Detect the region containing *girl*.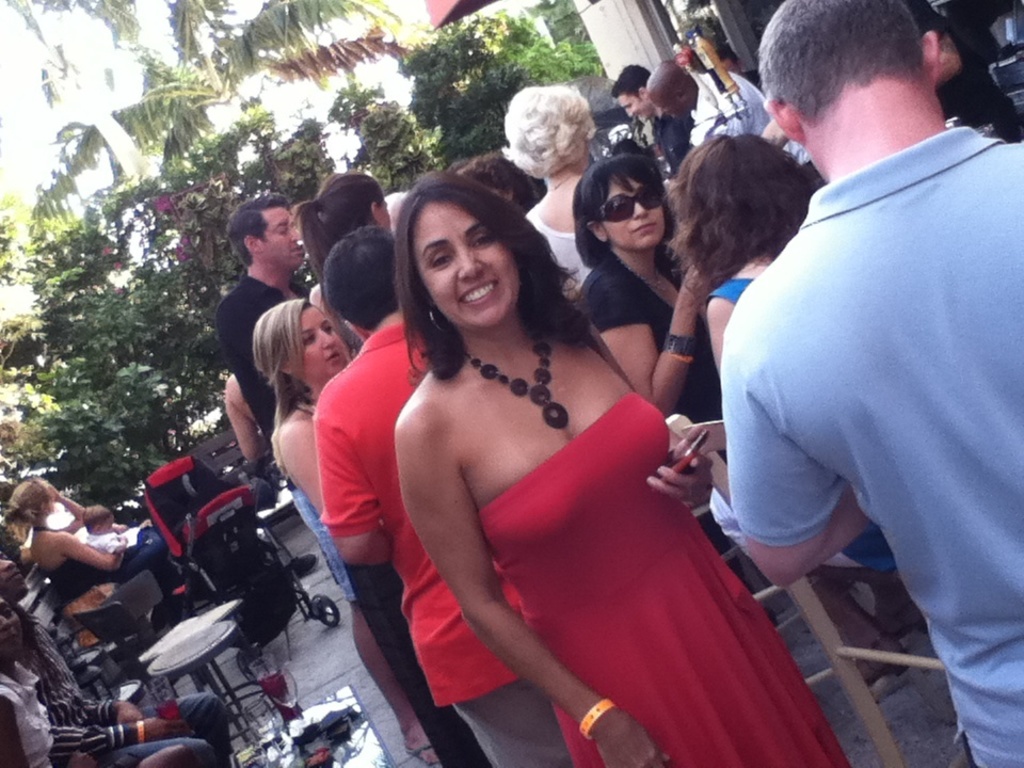
(2,477,185,644).
